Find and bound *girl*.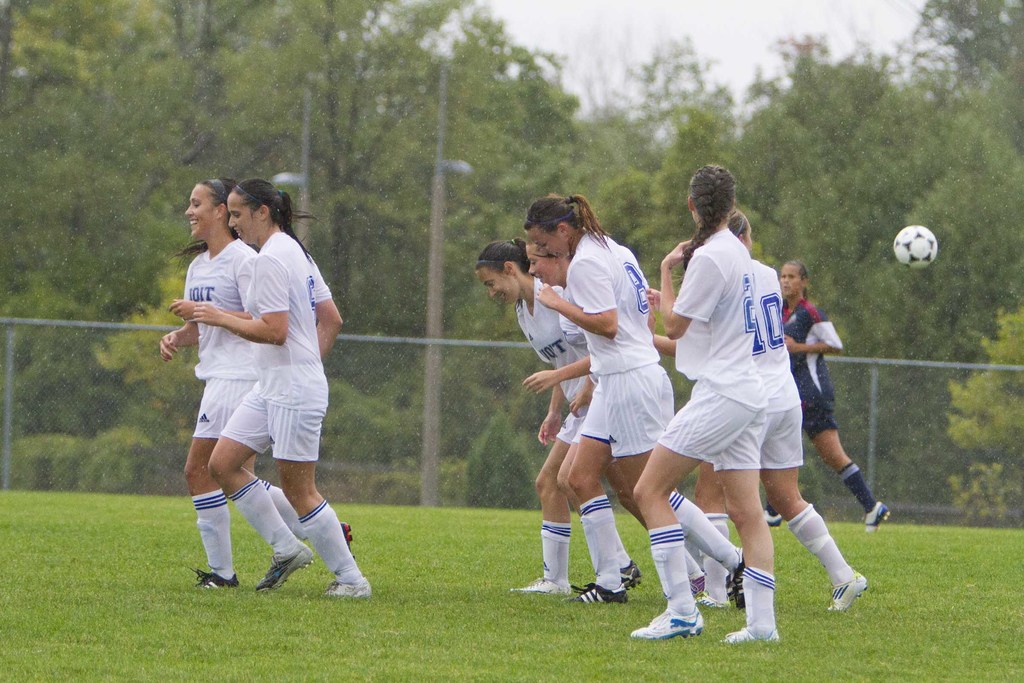
Bound: pyautogui.locateOnScreen(762, 255, 897, 530).
